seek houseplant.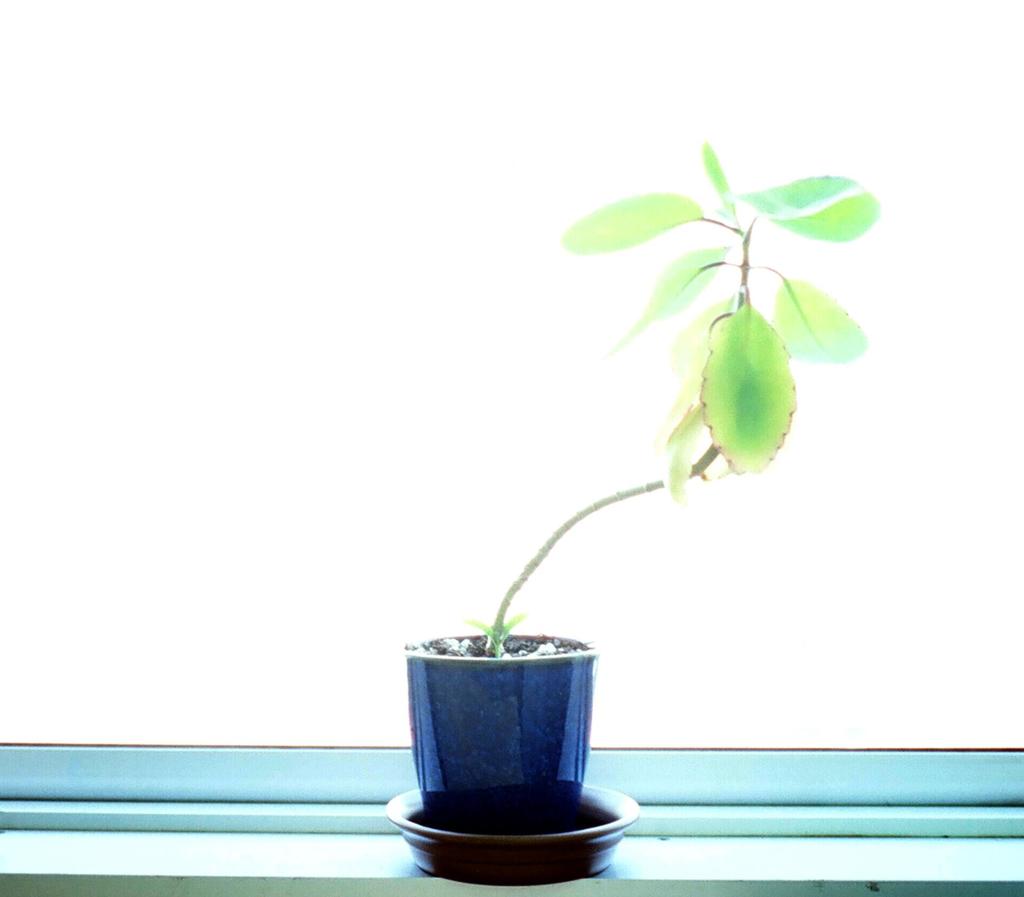
box=[376, 140, 880, 885].
